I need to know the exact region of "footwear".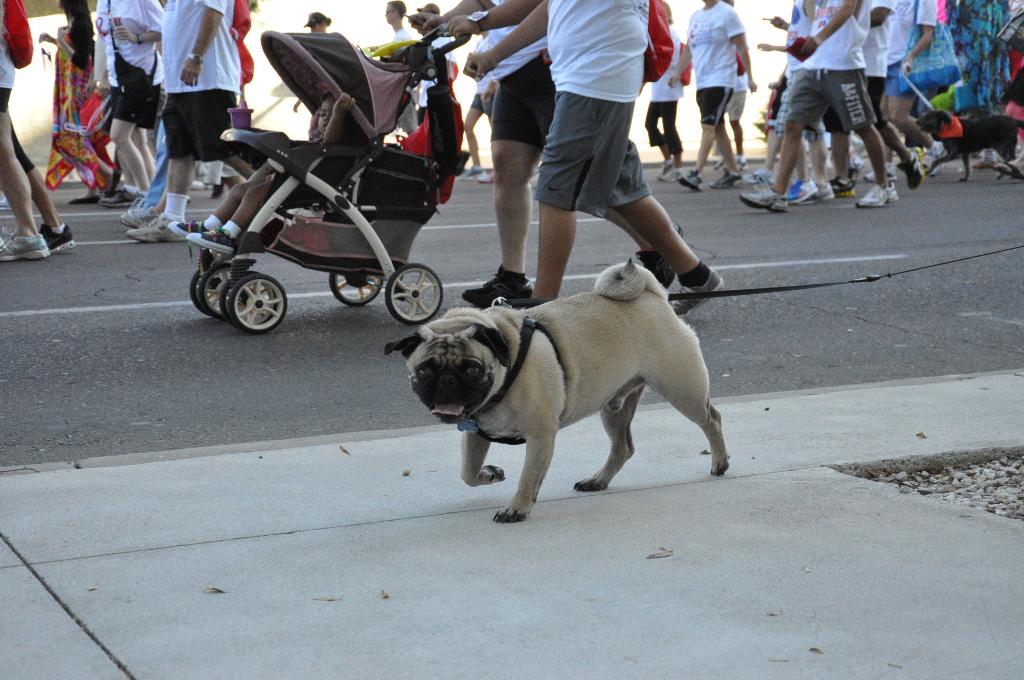
Region: region(849, 156, 866, 173).
